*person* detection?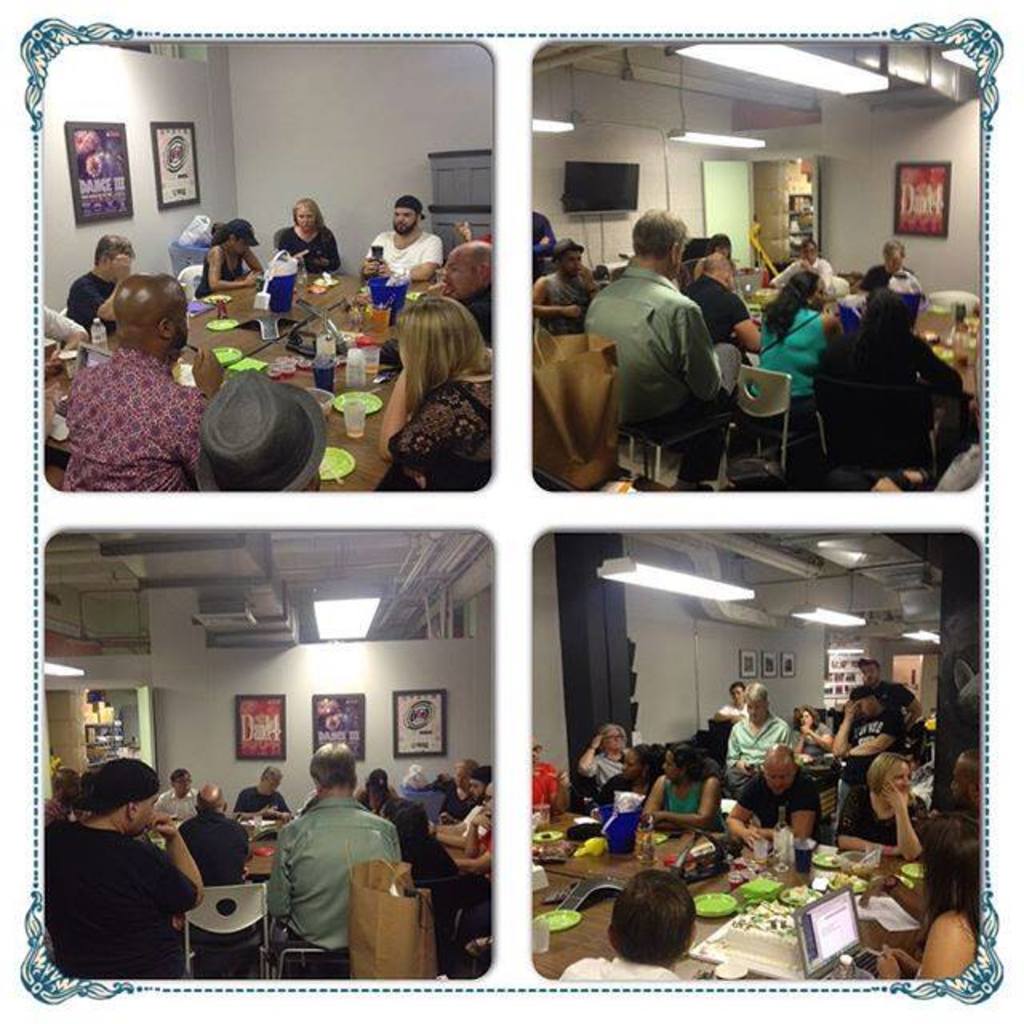
534, 243, 613, 338
